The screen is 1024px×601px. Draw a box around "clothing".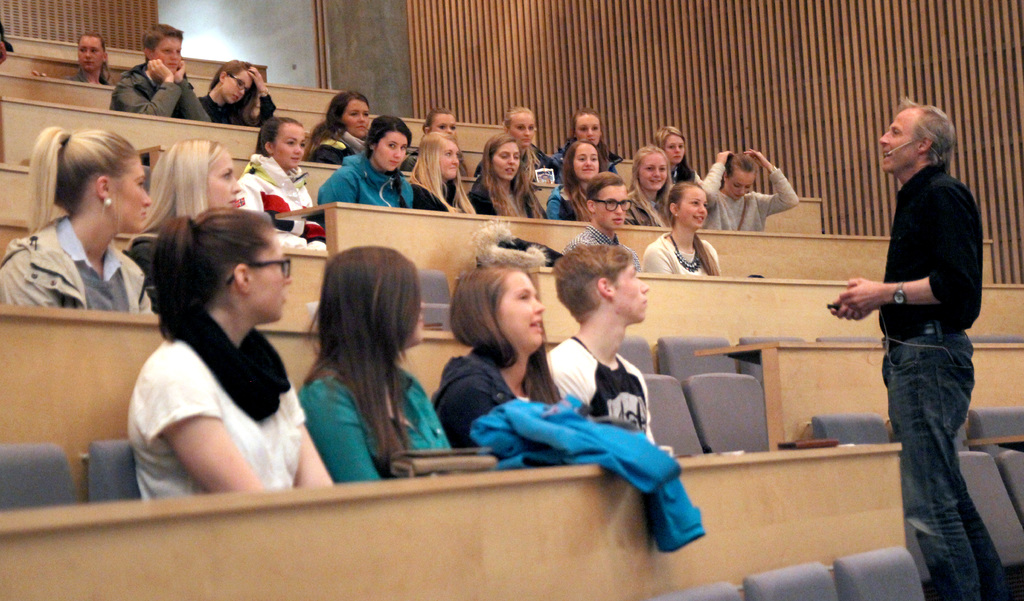
[left=110, top=68, right=214, bottom=121].
